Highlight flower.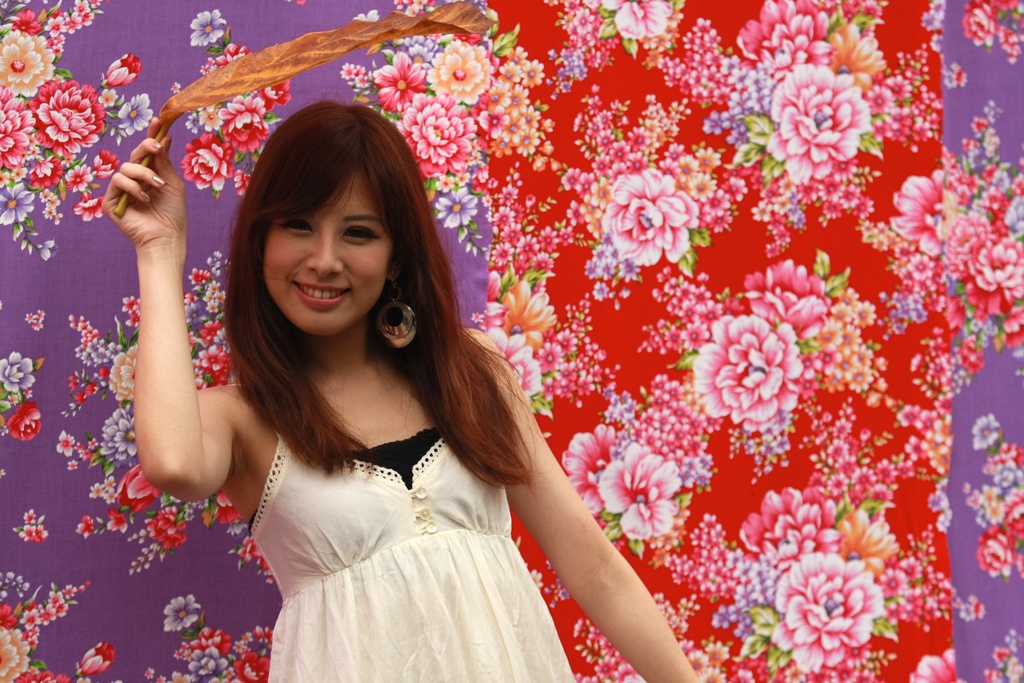
Highlighted region: l=979, t=666, r=1003, b=682.
